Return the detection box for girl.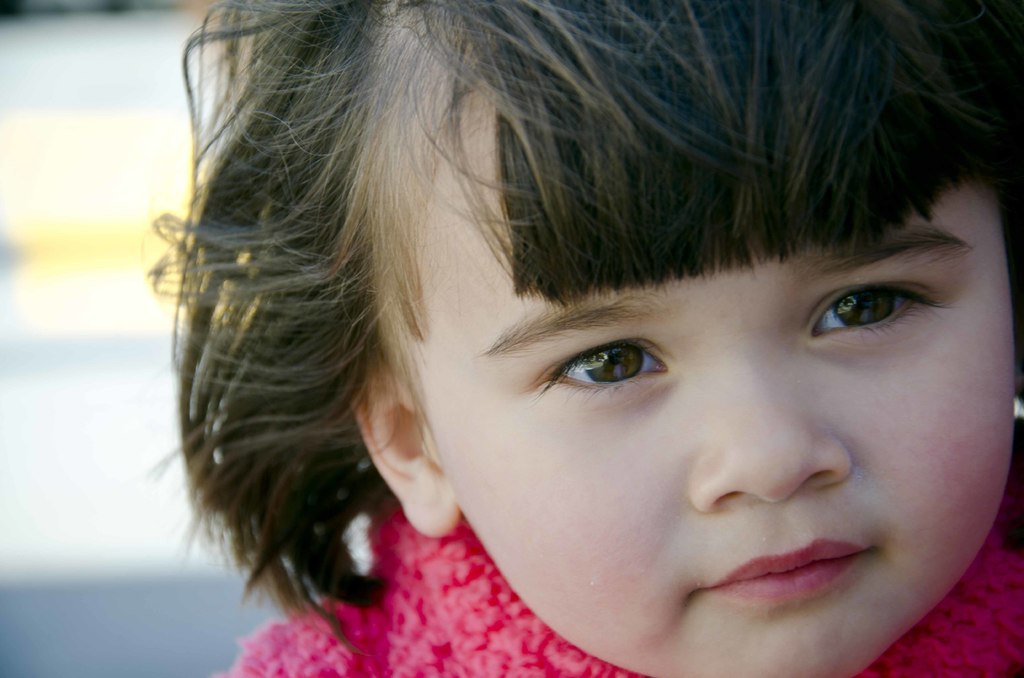
[145, 1, 1023, 677].
